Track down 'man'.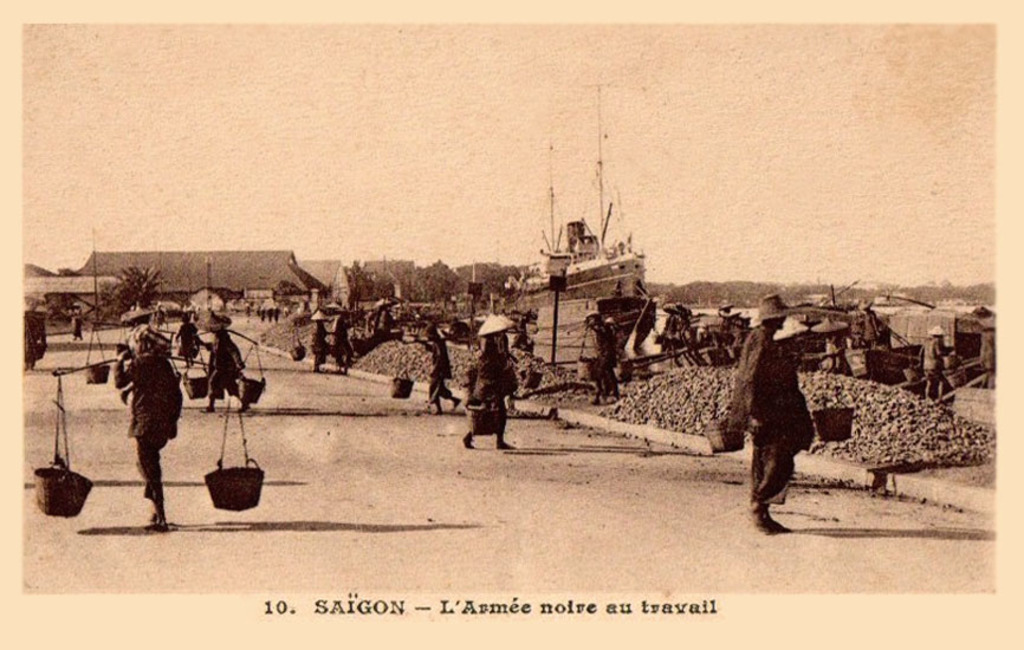
Tracked to 257/306/267/321.
